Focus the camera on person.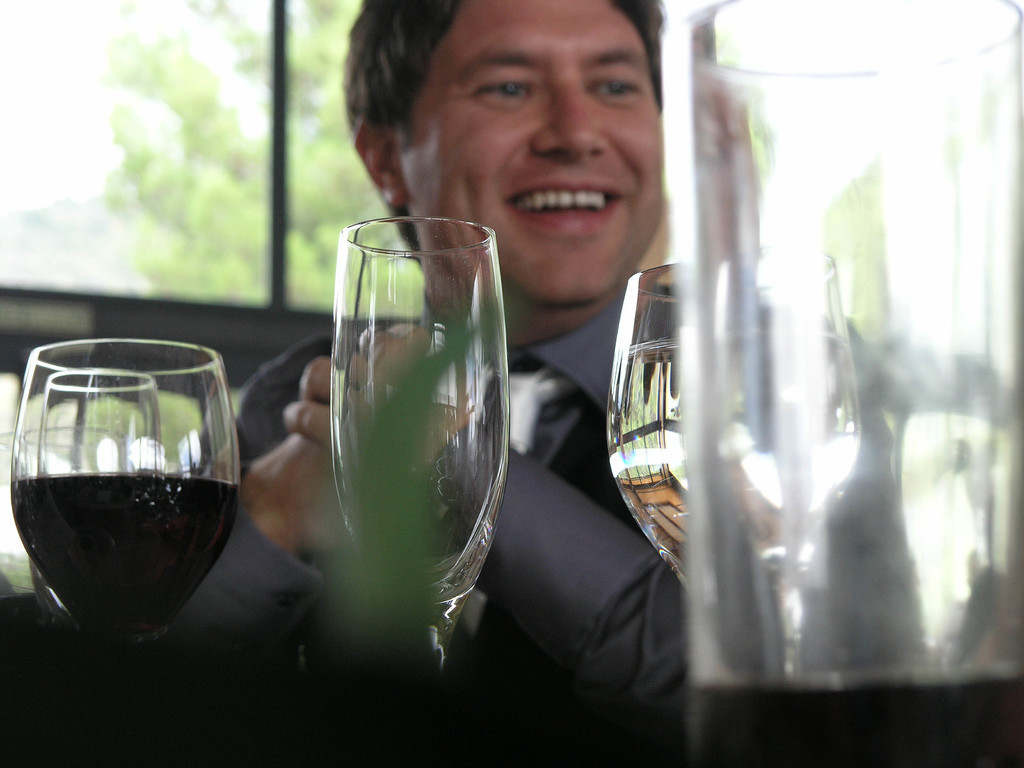
Focus region: [148, 0, 924, 707].
